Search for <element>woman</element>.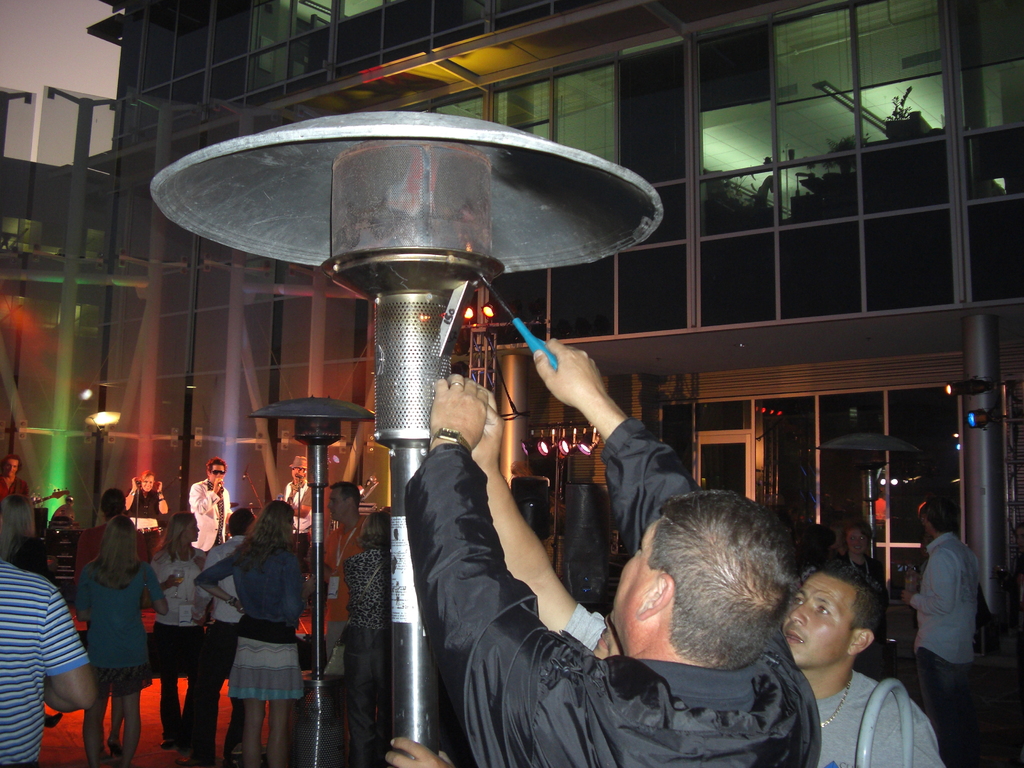
Found at box=[152, 513, 215, 753].
